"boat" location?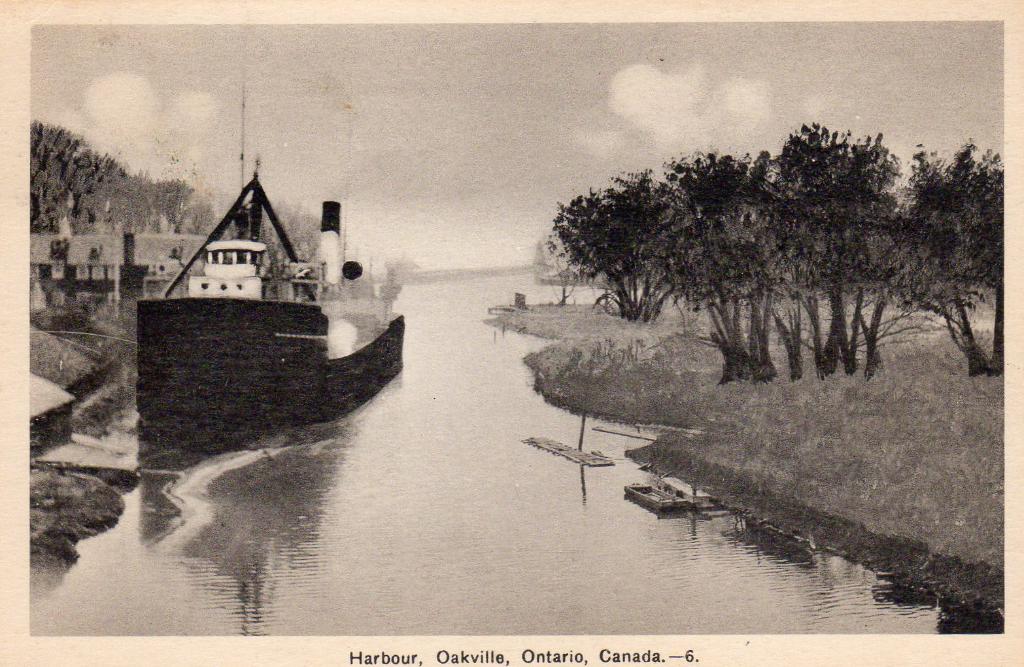
(left=132, top=113, right=430, bottom=436)
